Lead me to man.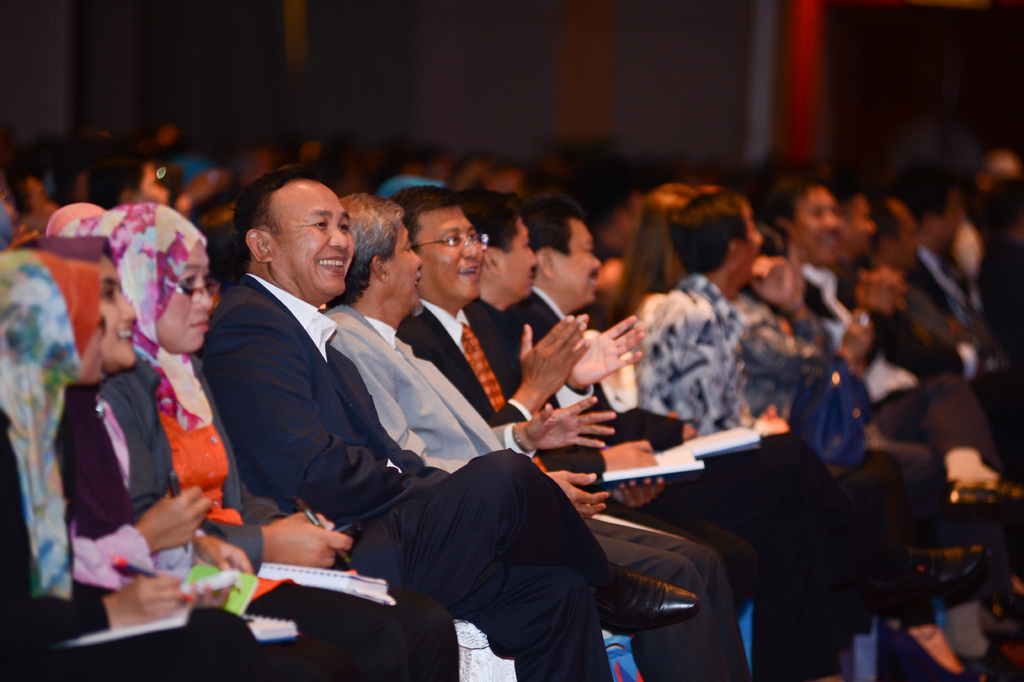
Lead to bbox(392, 185, 755, 622).
